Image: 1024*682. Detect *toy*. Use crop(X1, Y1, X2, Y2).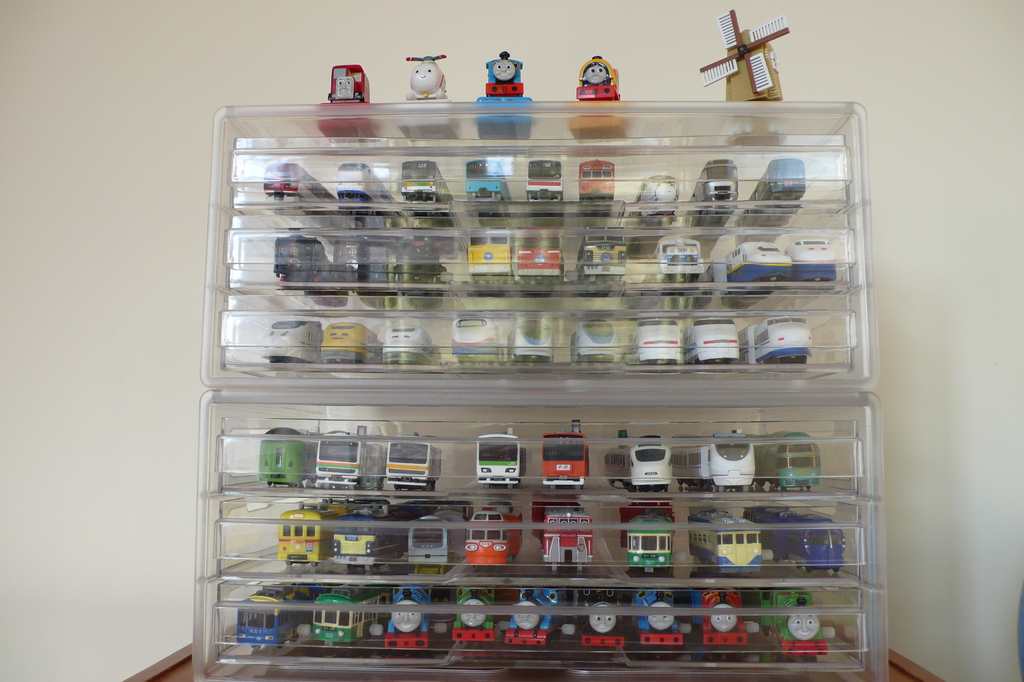
crop(634, 324, 674, 364).
